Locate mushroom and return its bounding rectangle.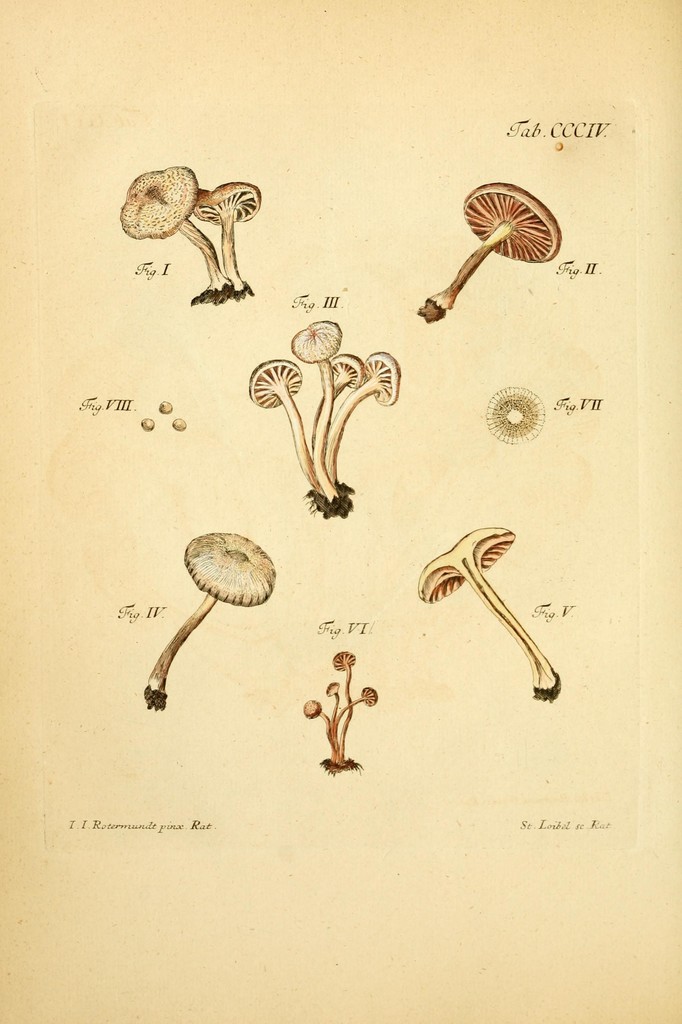
region(416, 525, 563, 705).
